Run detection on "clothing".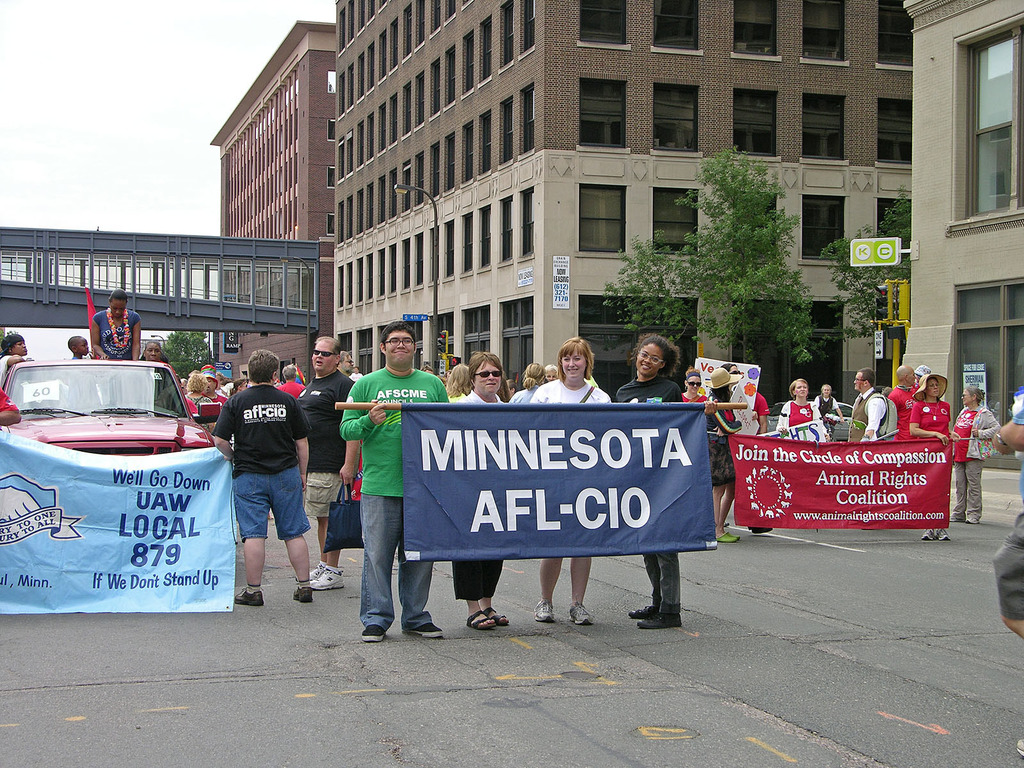
Result: rect(950, 396, 1004, 519).
